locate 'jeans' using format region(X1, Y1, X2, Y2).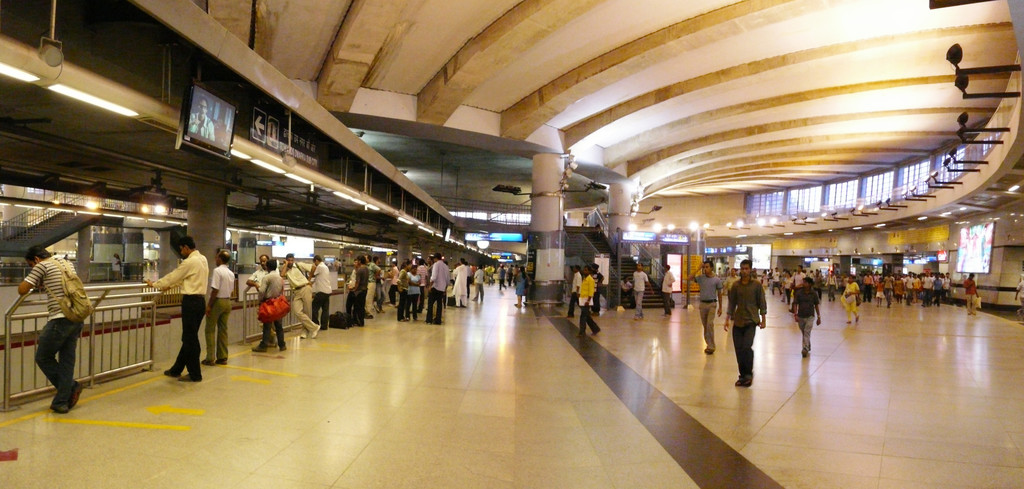
region(966, 293, 979, 312).
